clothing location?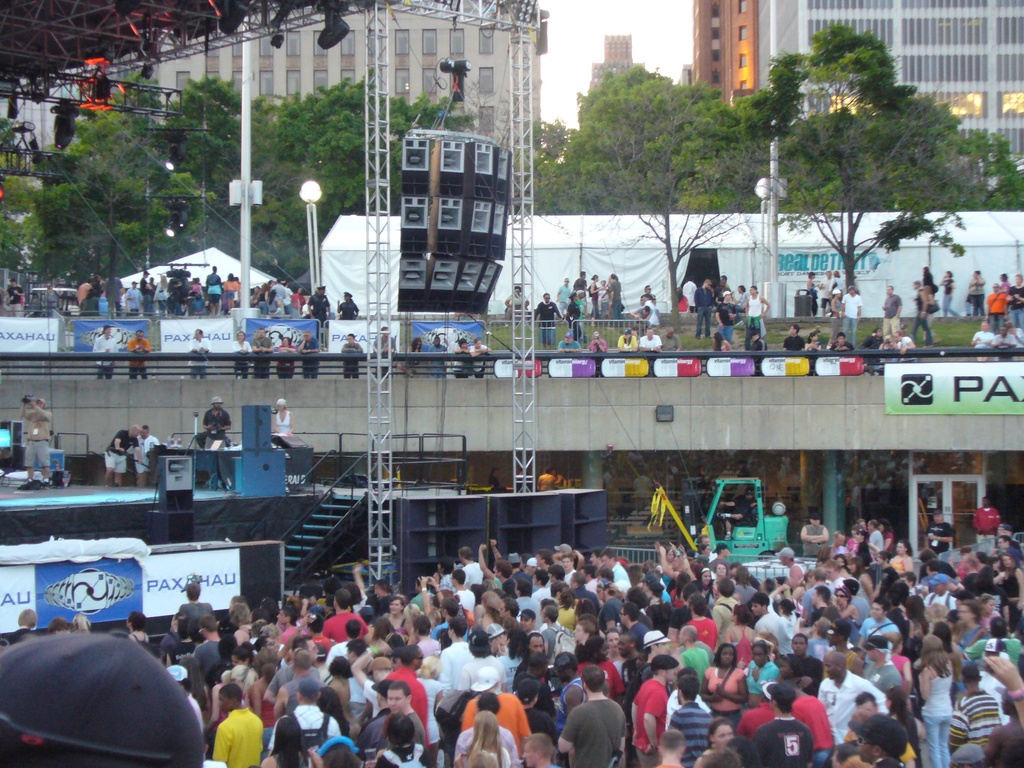
detection(865, 331, 885, 348)
